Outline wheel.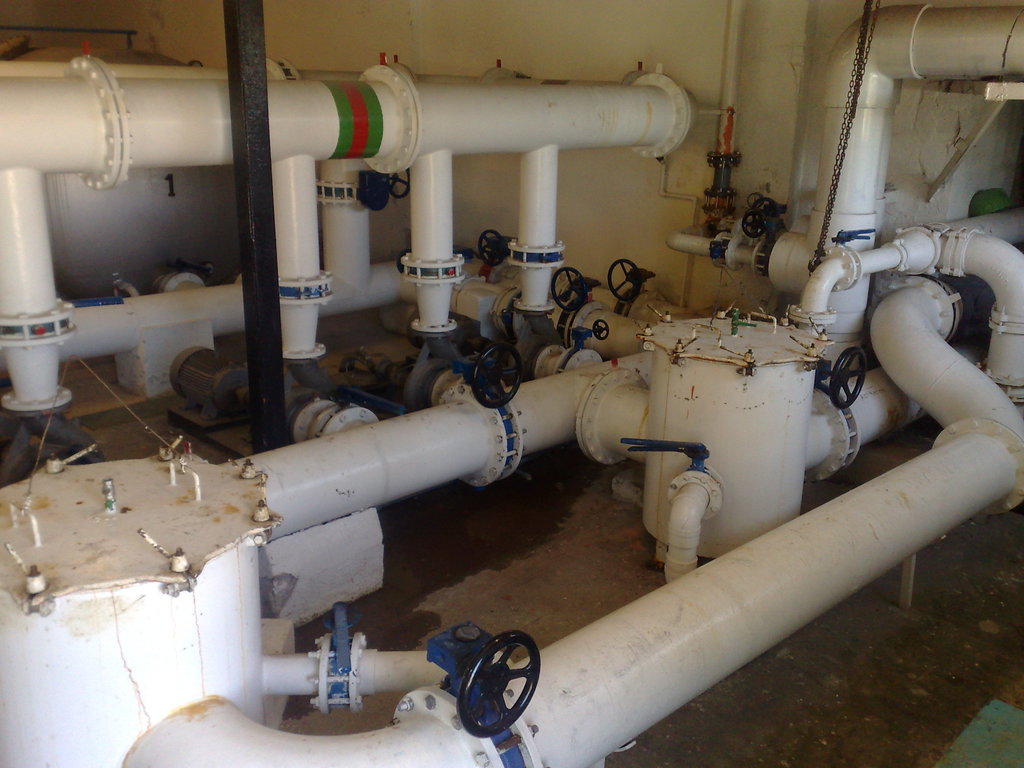
Outline: bbox(758, 201, 774, 216).
